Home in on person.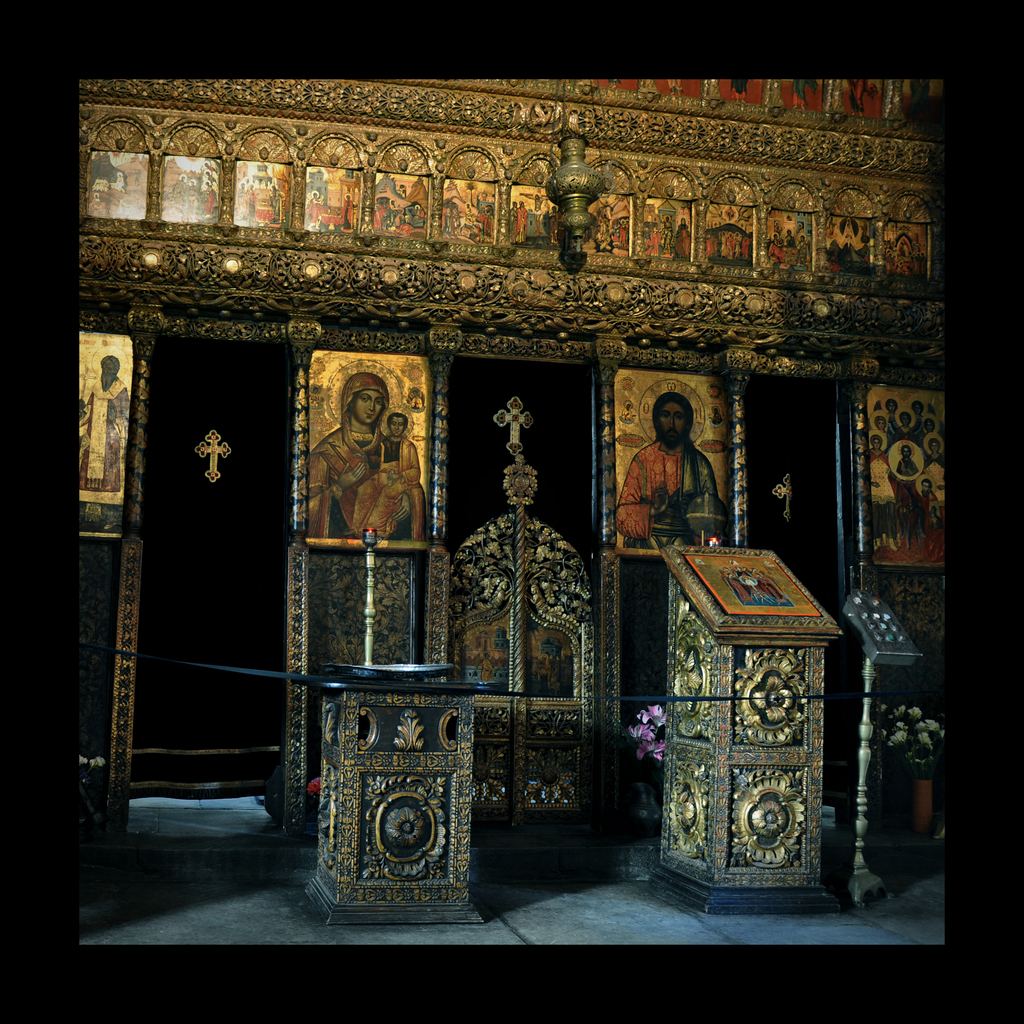
Homed in at Rect(548, 206, 562, 239).
